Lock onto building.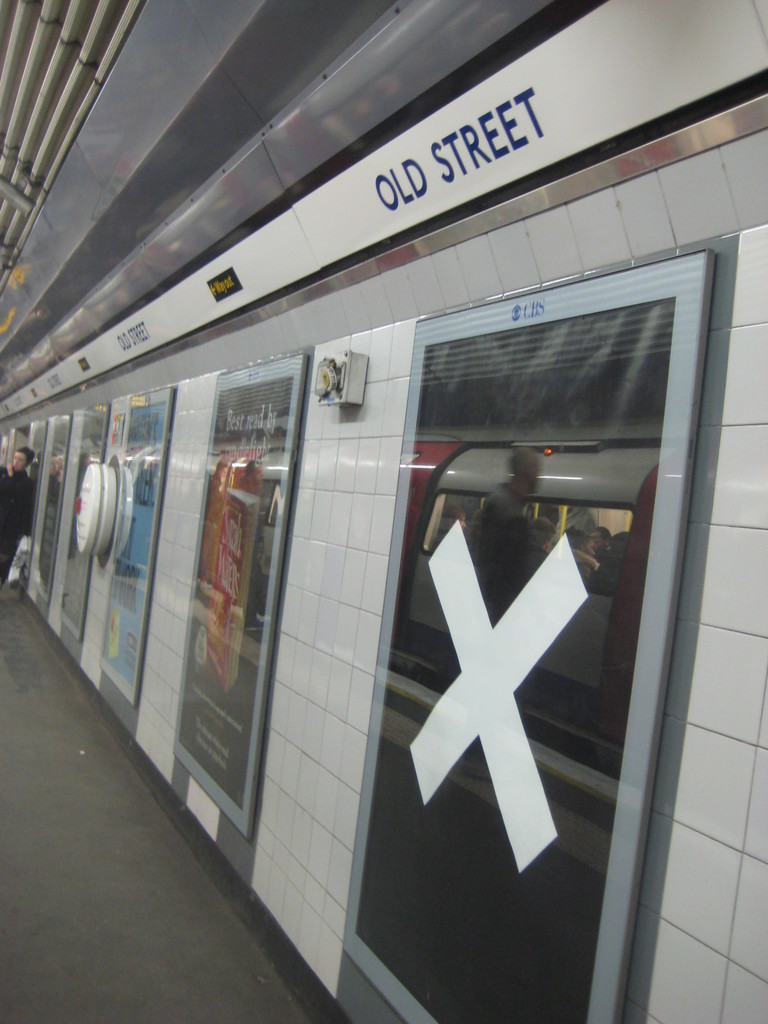
Locked: box=[0, 0, 767, 1023].
